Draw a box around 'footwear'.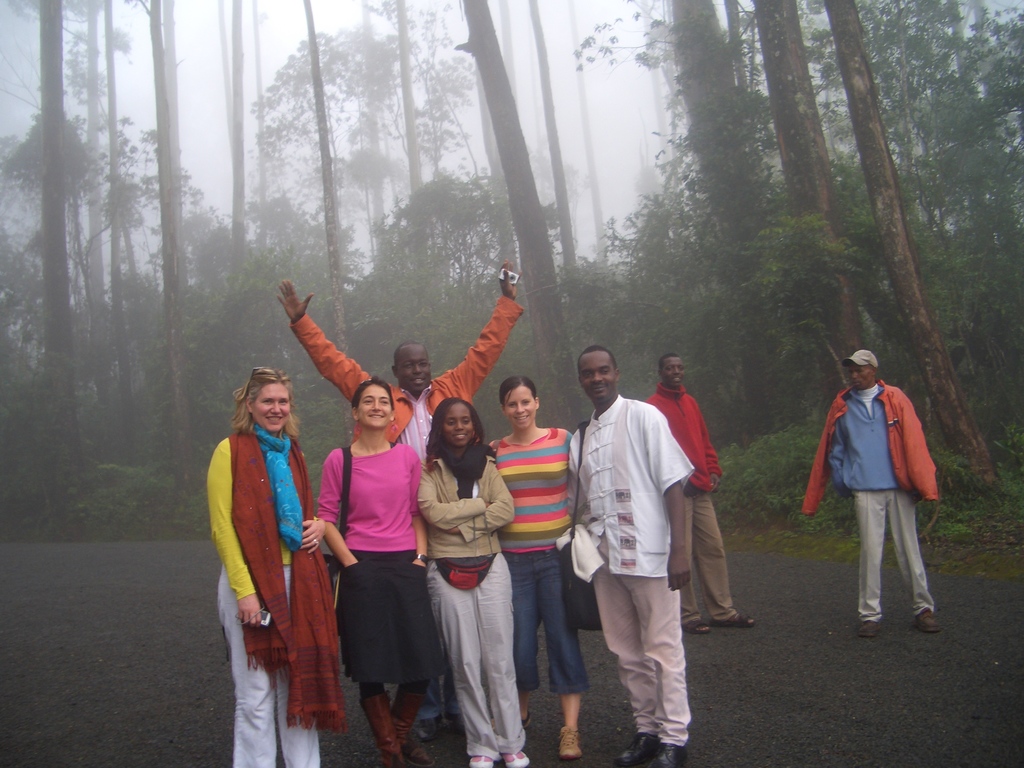
<bbox>683, 616, 712, 636</bbox>.
